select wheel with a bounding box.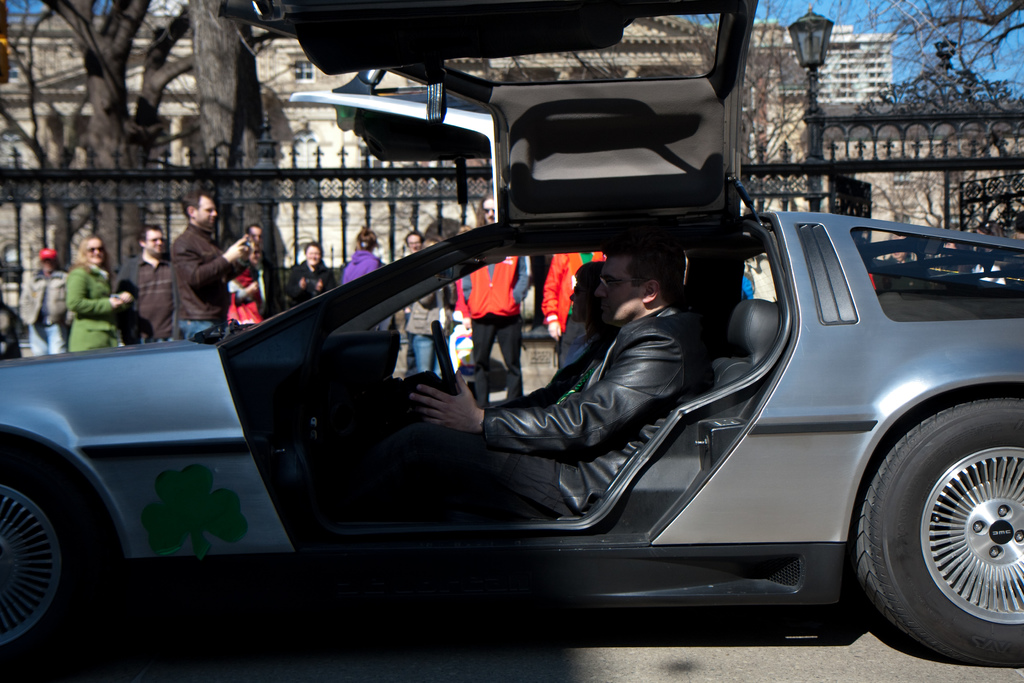
[430, 312, 467, 397].
